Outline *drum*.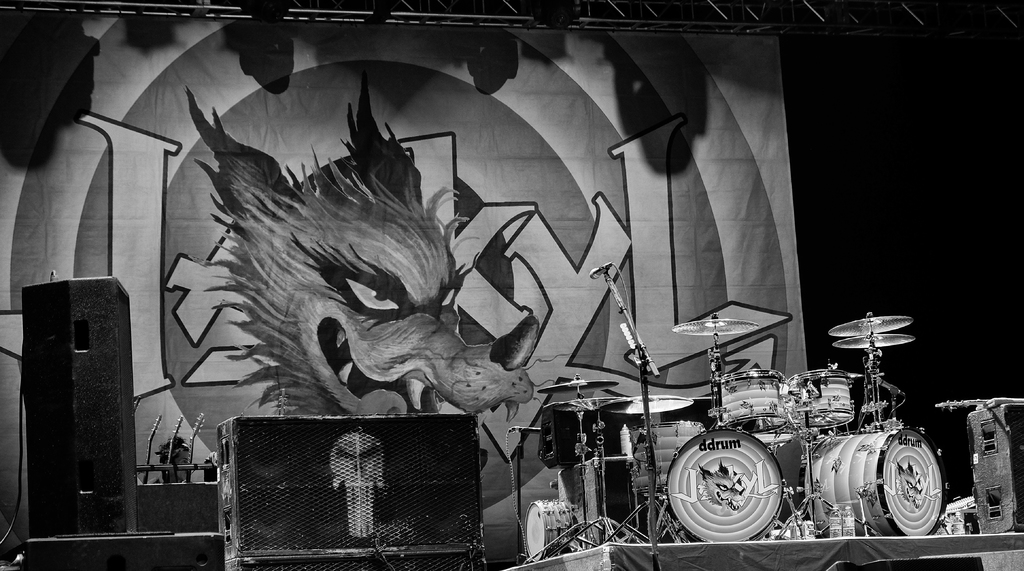
Outline: bbox=[716, 367, 790, 432].
